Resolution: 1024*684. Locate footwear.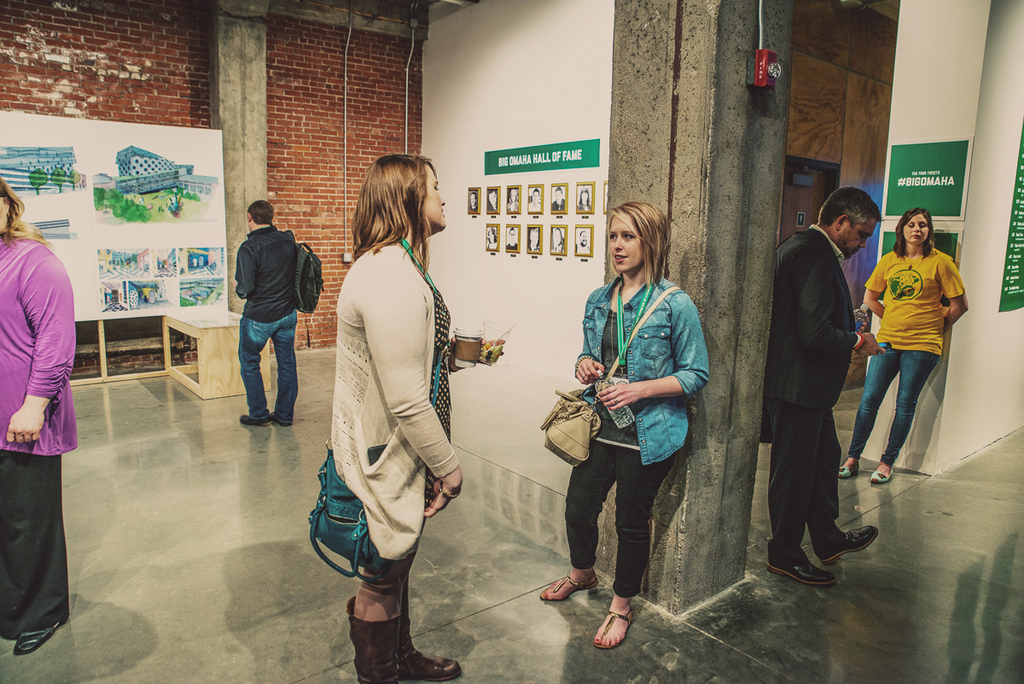
bbox=(835, 465, 858, 480).
